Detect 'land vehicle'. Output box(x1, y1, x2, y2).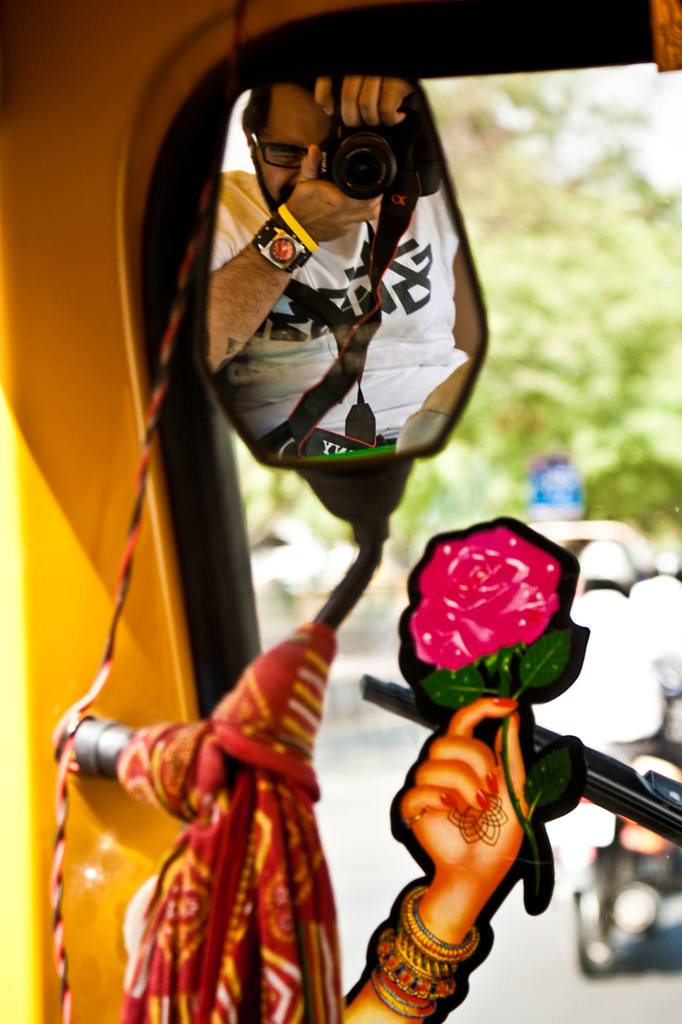
box(0, 0, 681, 1023).
